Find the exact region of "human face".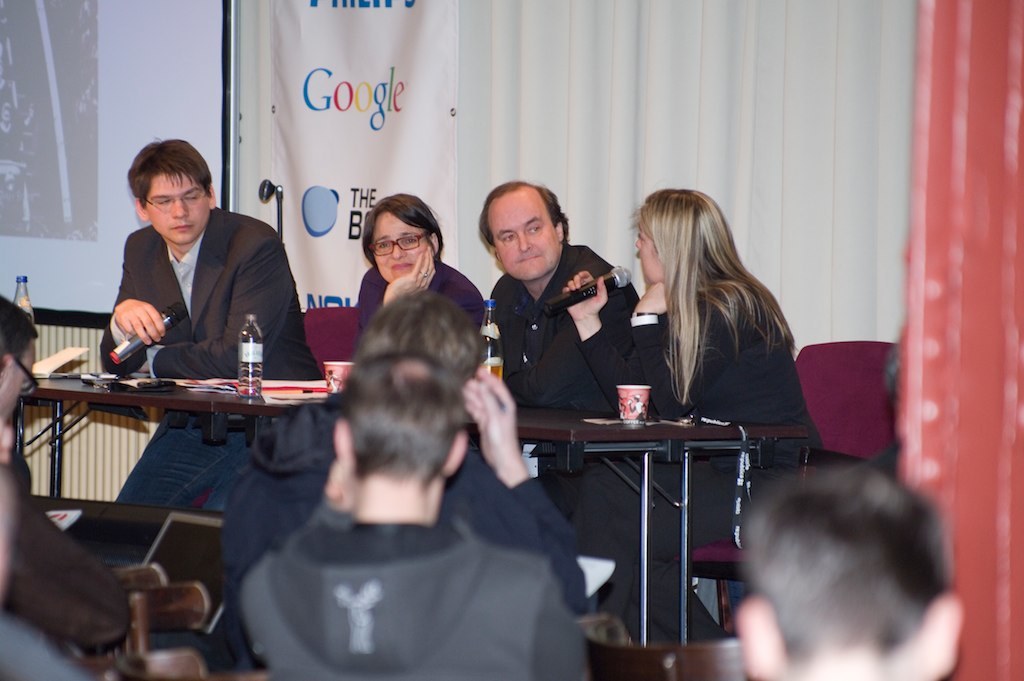
Exact region: crop(636, 232, 660, 287).
